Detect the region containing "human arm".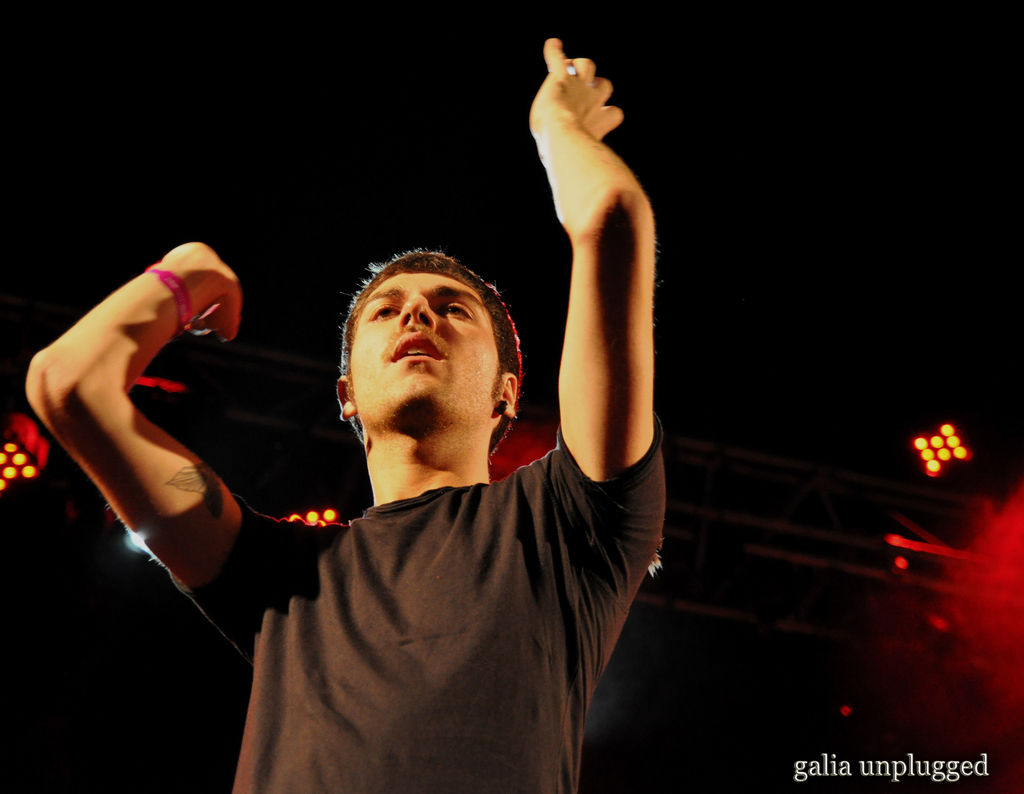
box(21, 270, 268, 594).
